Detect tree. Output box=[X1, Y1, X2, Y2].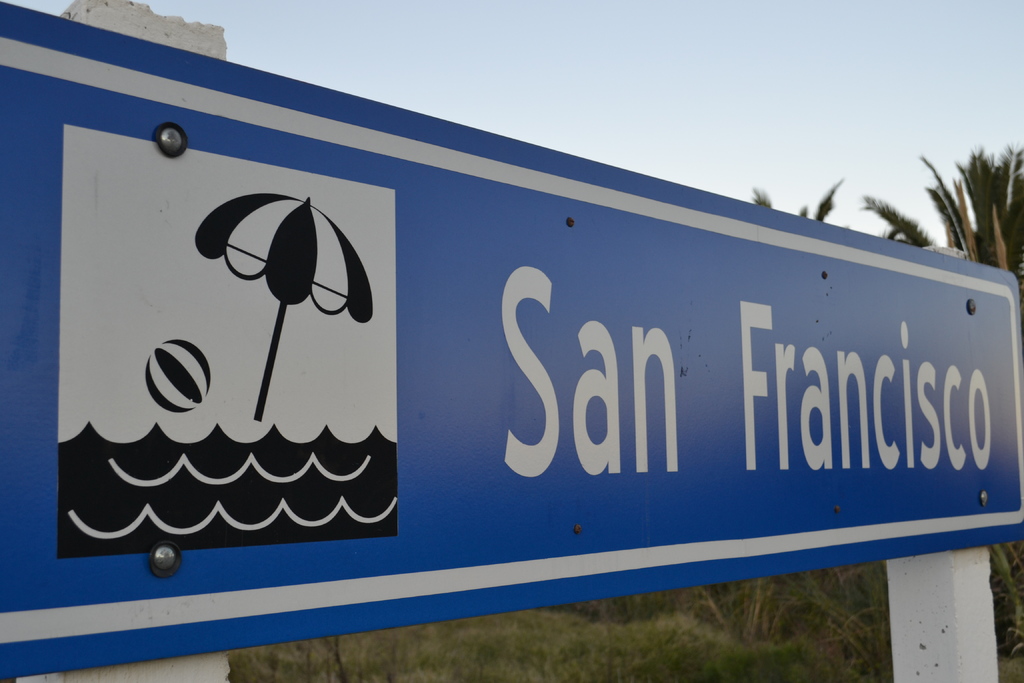
box=[925, 133, 1009, 264].
